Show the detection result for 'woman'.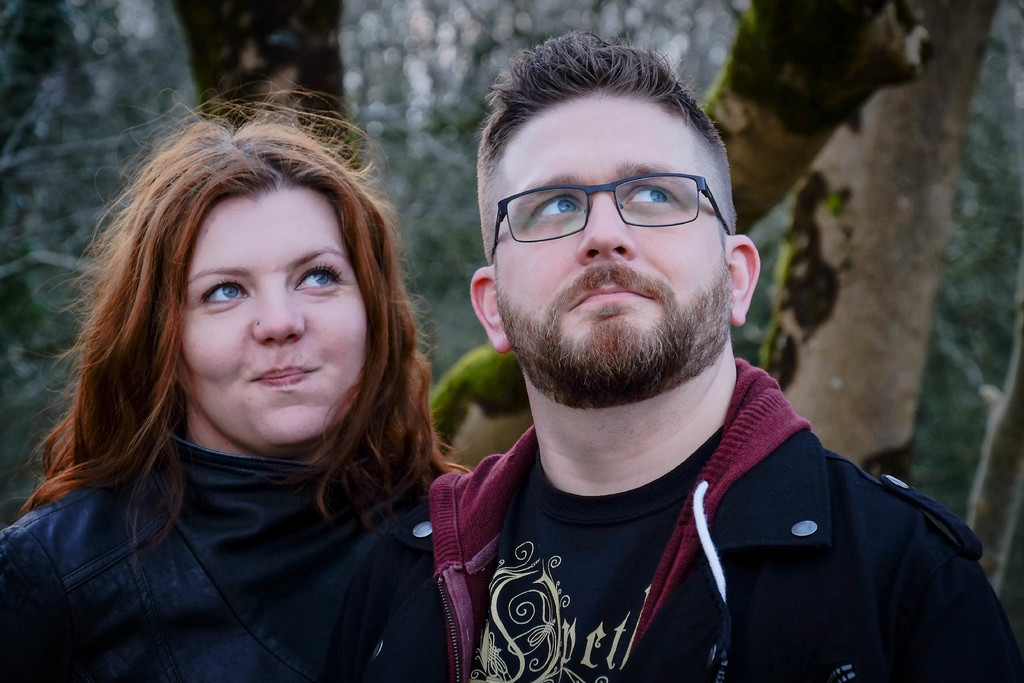
{"x1": 6, "y1": 93, "x2": 515, "y2": 679}.
